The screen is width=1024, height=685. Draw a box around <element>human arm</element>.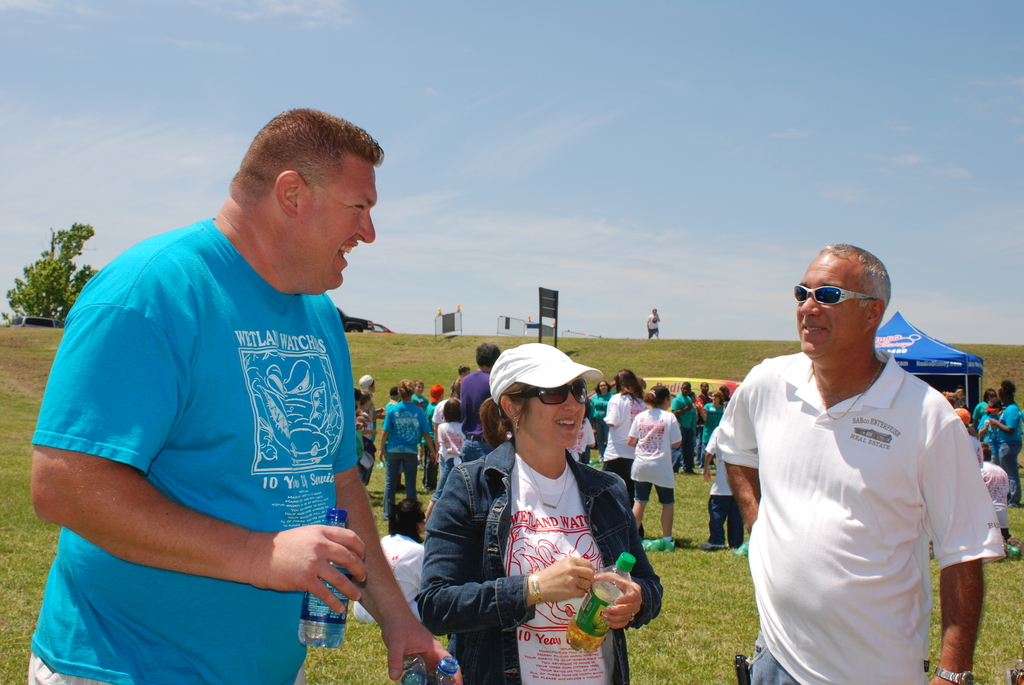
{"left": 416, "top": 459, "right": 601, "bottom": 635}.
